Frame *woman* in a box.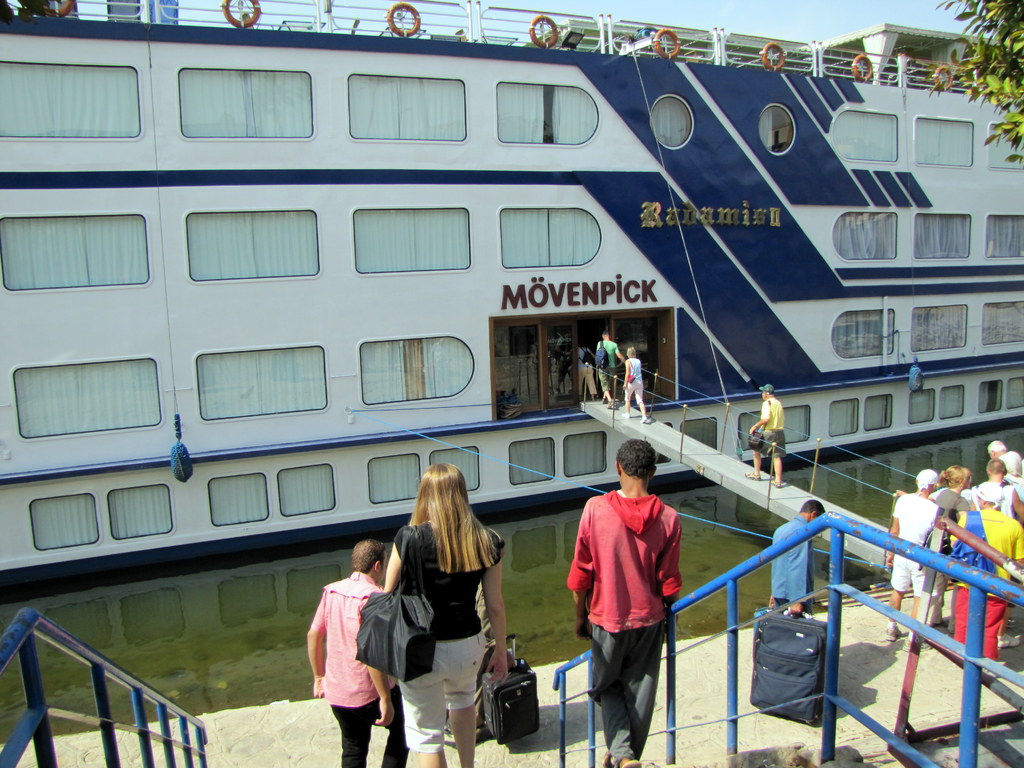
bbox(933, 463, 970, 632).
